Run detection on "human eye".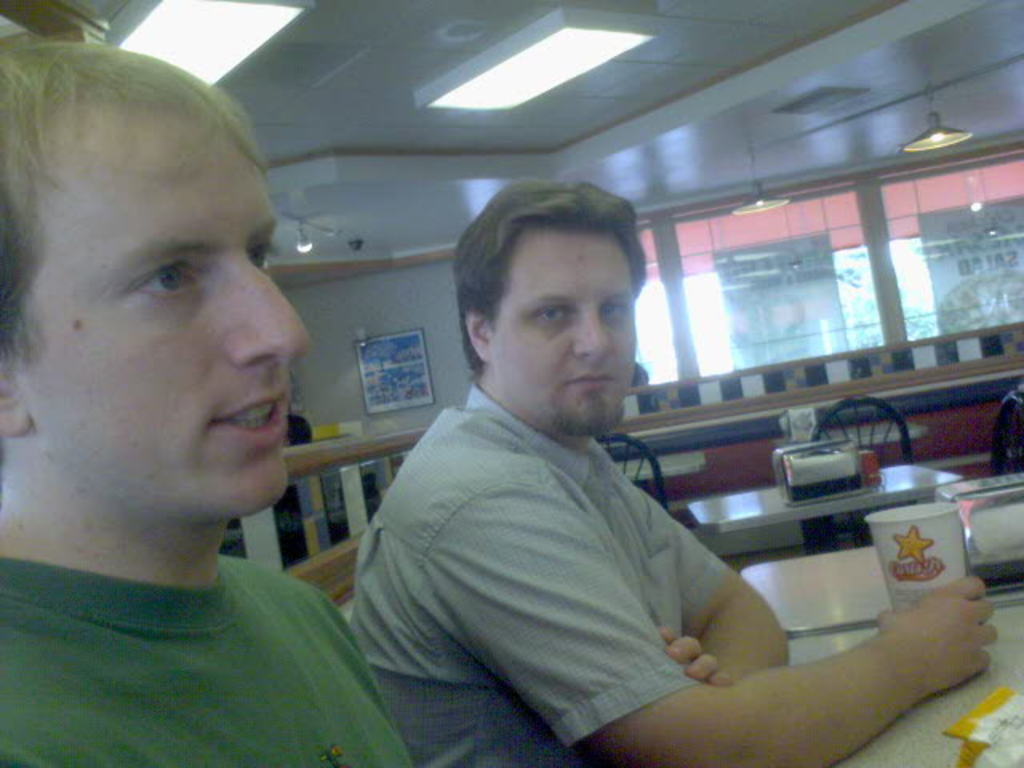
Result: [86, 240, 195, 317].
